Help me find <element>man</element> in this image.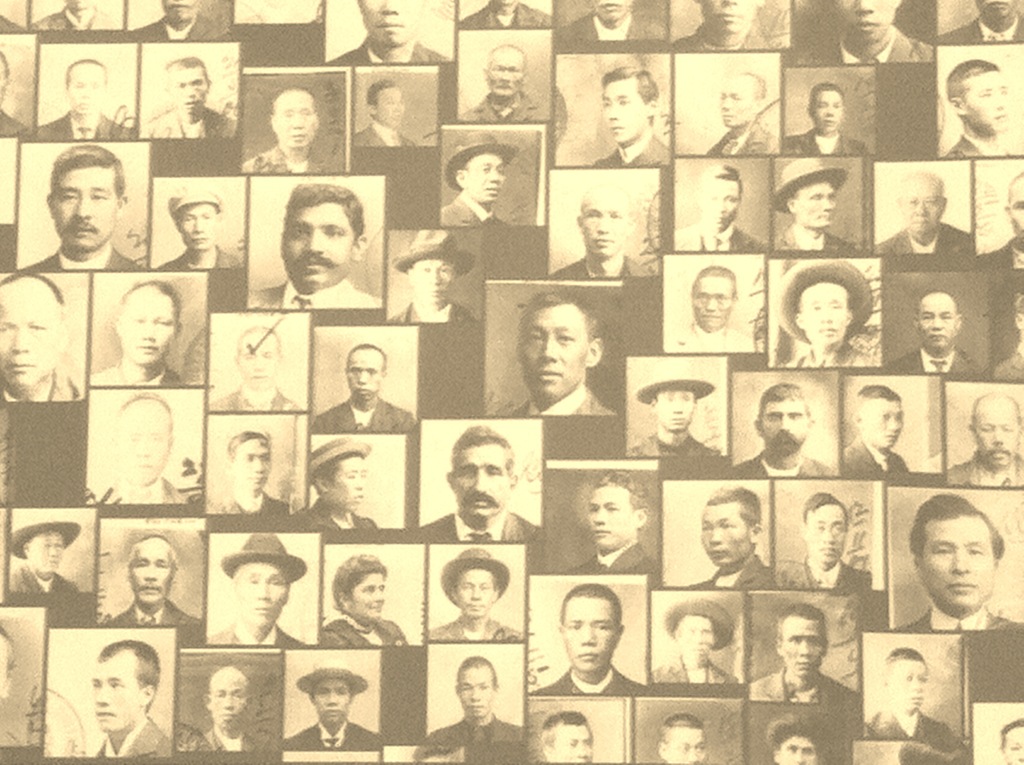
Found it: bbox=[657, 714, 711, 764].
